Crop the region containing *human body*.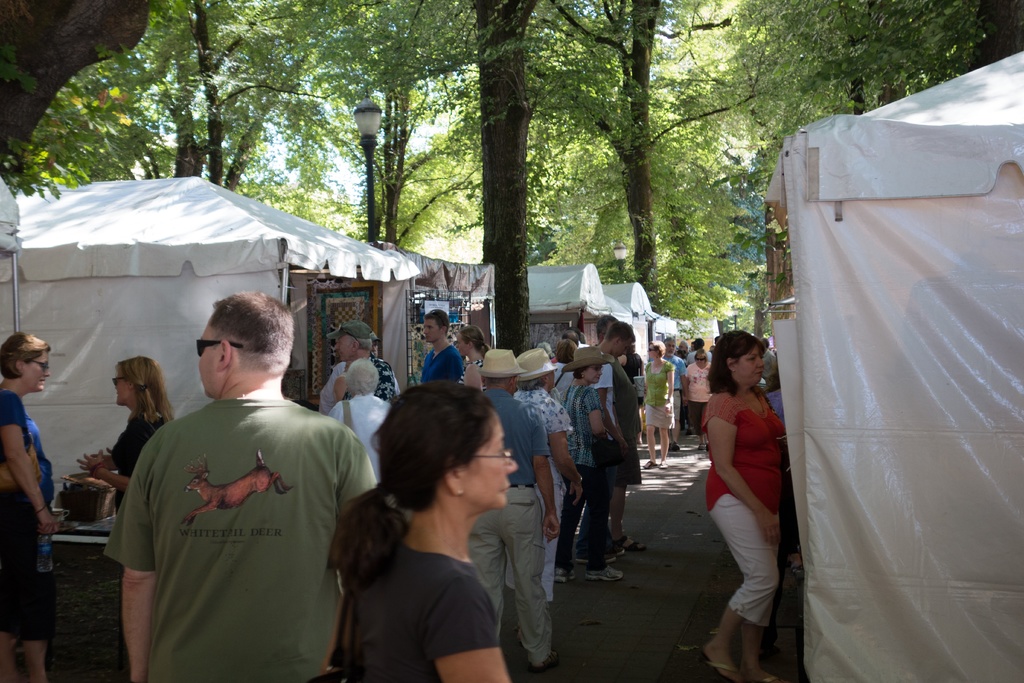
Crop region: pyautogui.locateOnScreen(414, 309, 457, 390).
